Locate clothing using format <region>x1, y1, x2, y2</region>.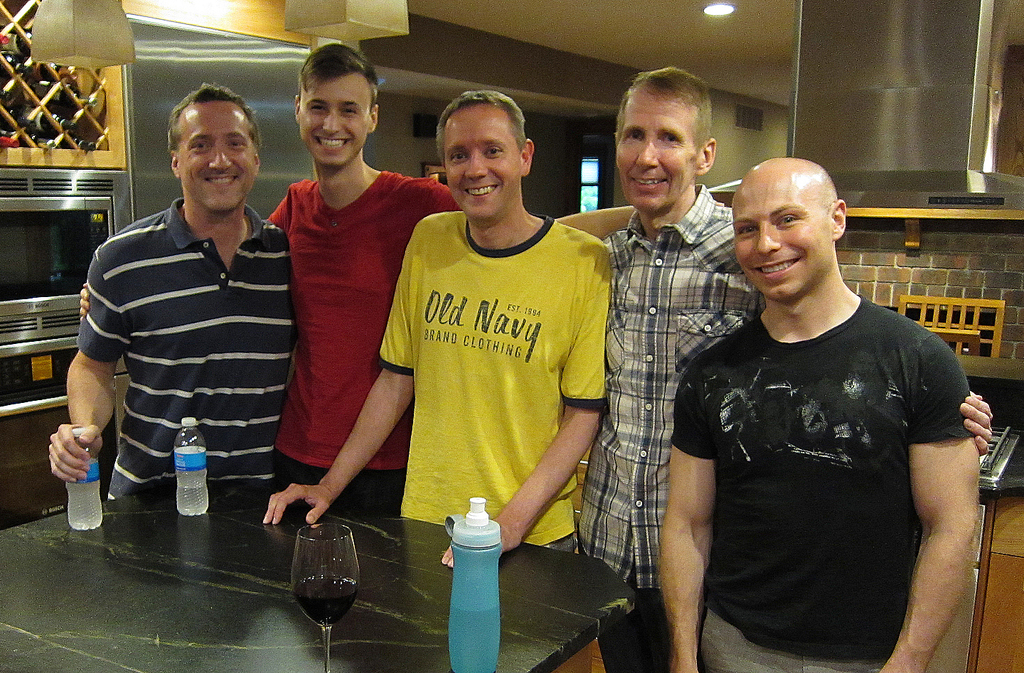
<region>302, 67, 375, 163</region>.
